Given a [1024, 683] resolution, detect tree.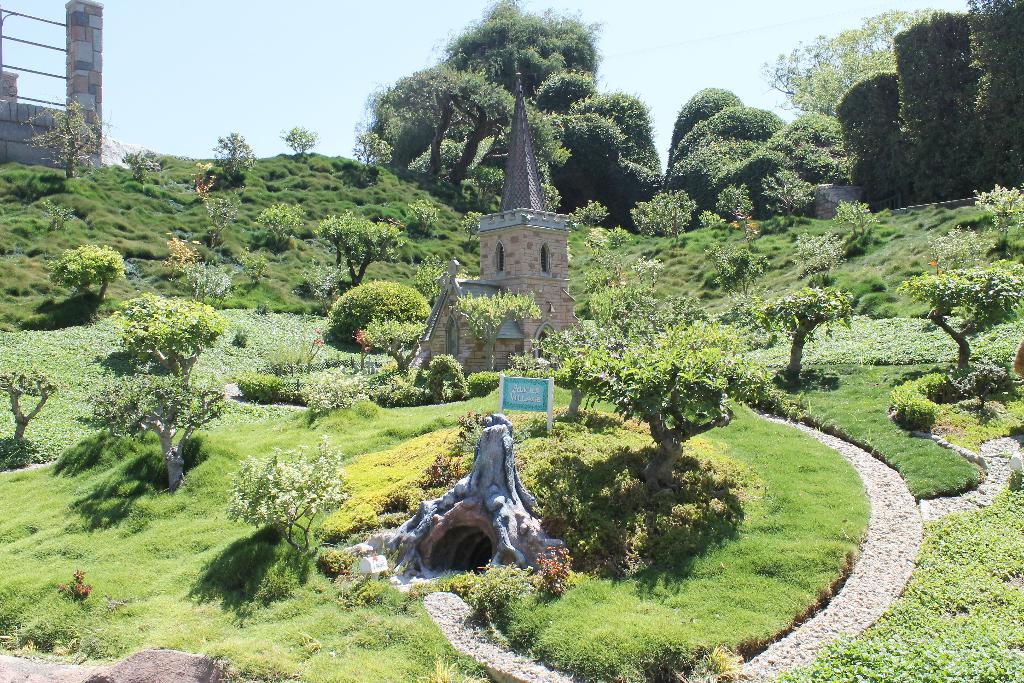
[left=750, top=282, right=855, bottom=388].
